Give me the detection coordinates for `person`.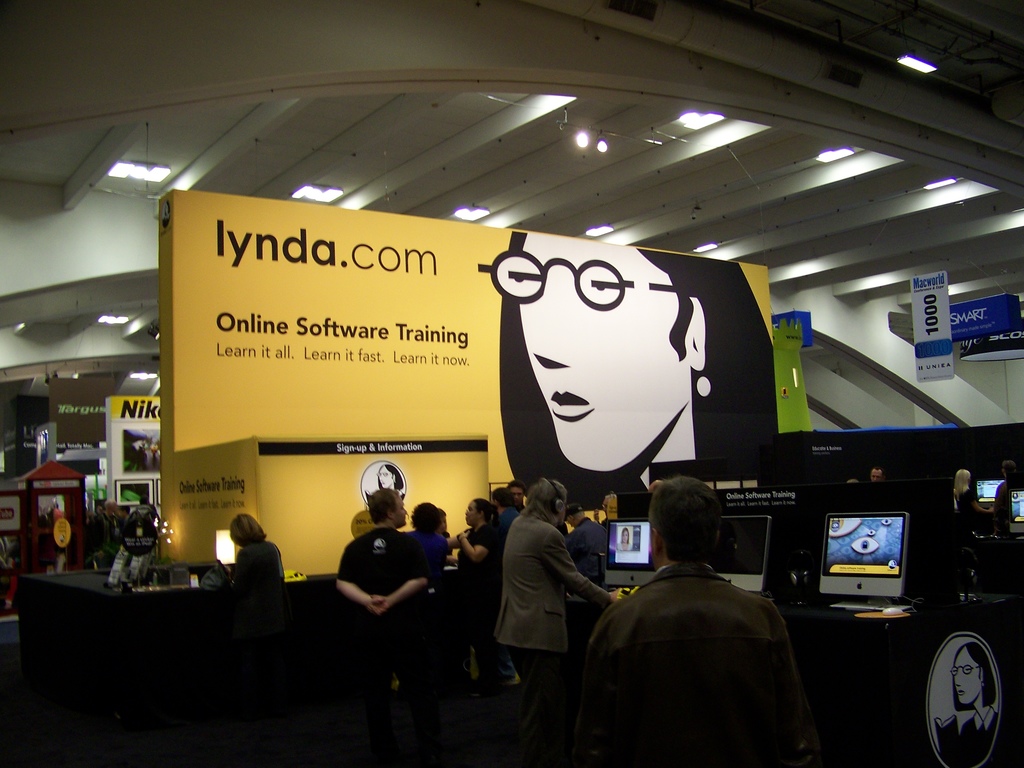
select_region(454, 499, 499, 685).
